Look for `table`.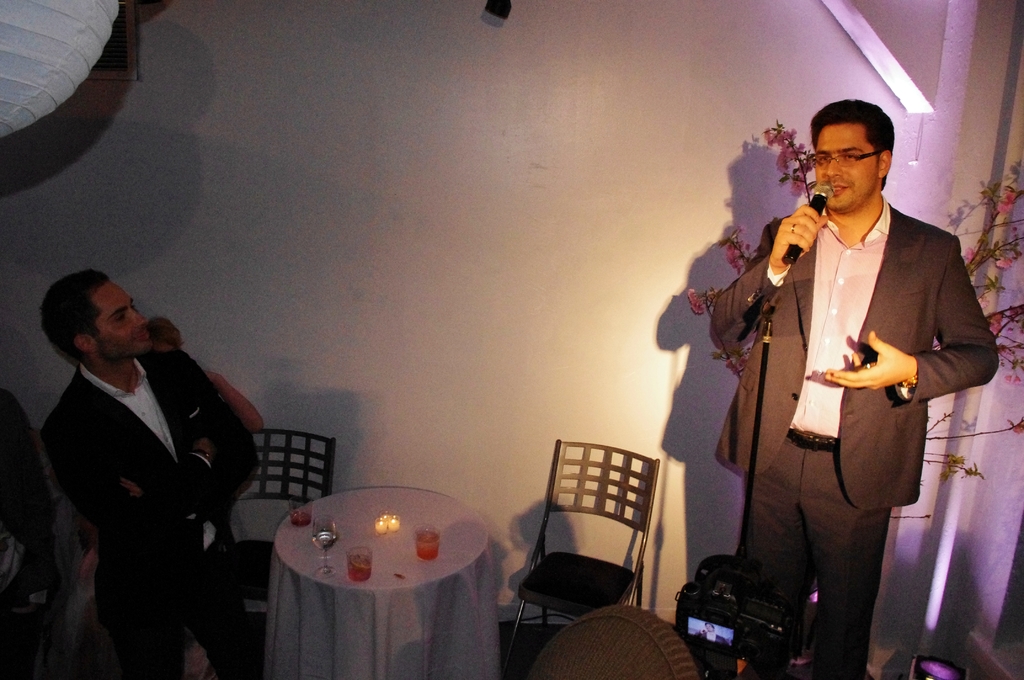
Found: (left=249, top=477, right=522, bottom=679).
